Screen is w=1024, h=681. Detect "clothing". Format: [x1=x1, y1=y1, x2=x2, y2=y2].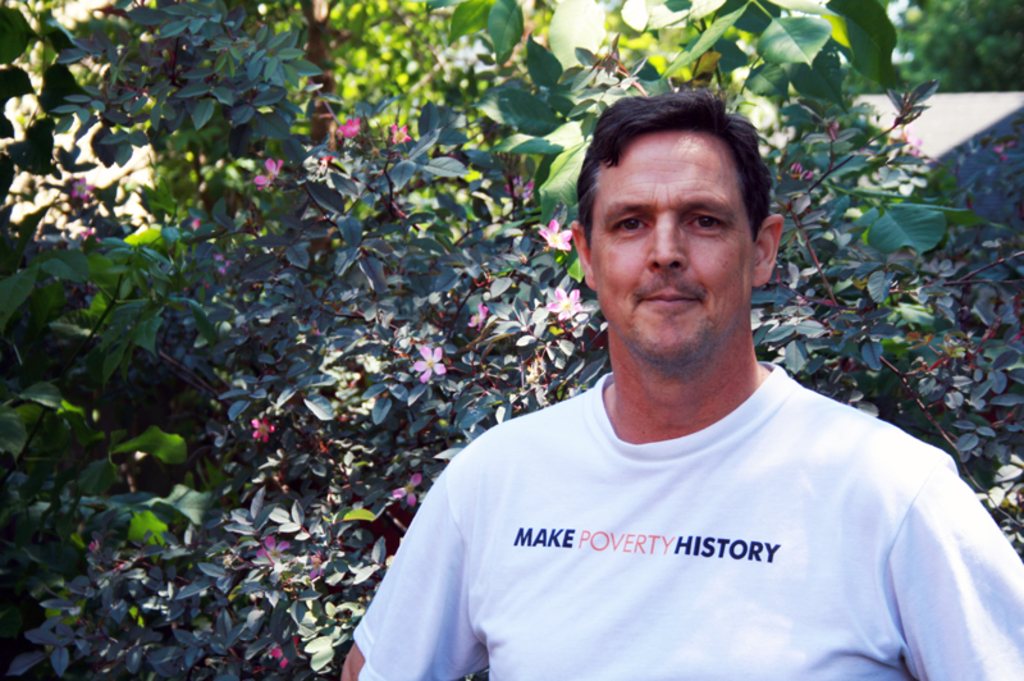
[x1=353, y1=361, x2=1023, y2=680].
